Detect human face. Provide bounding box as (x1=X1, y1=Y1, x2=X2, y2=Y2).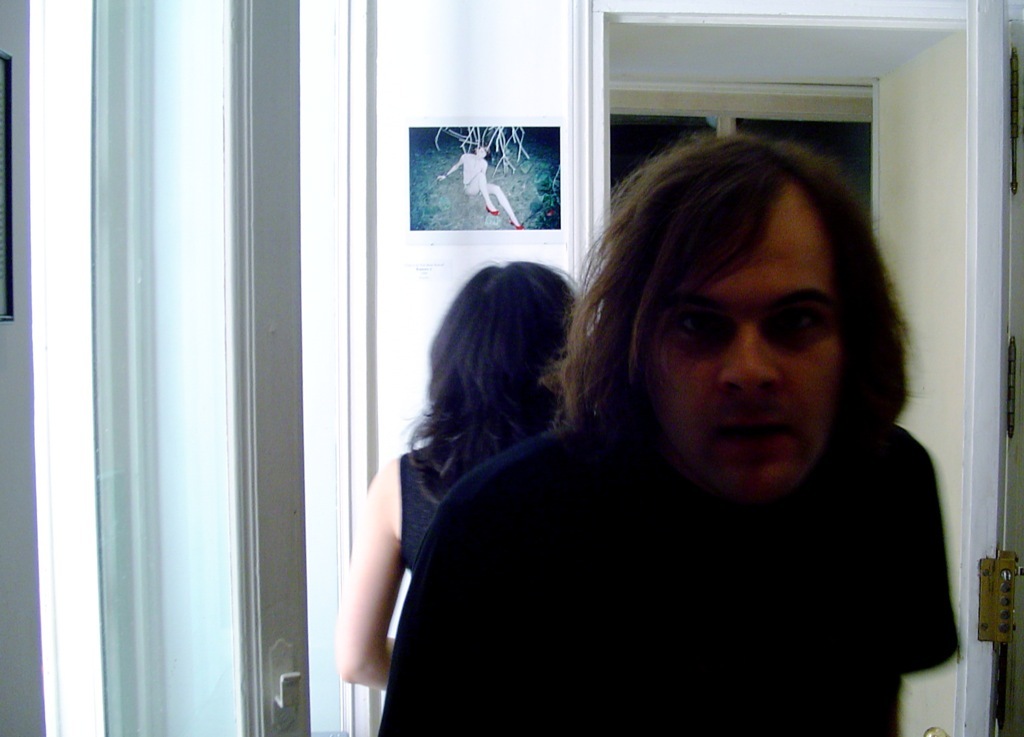
(x1=645, y1=198, x2=831, y2=504).
